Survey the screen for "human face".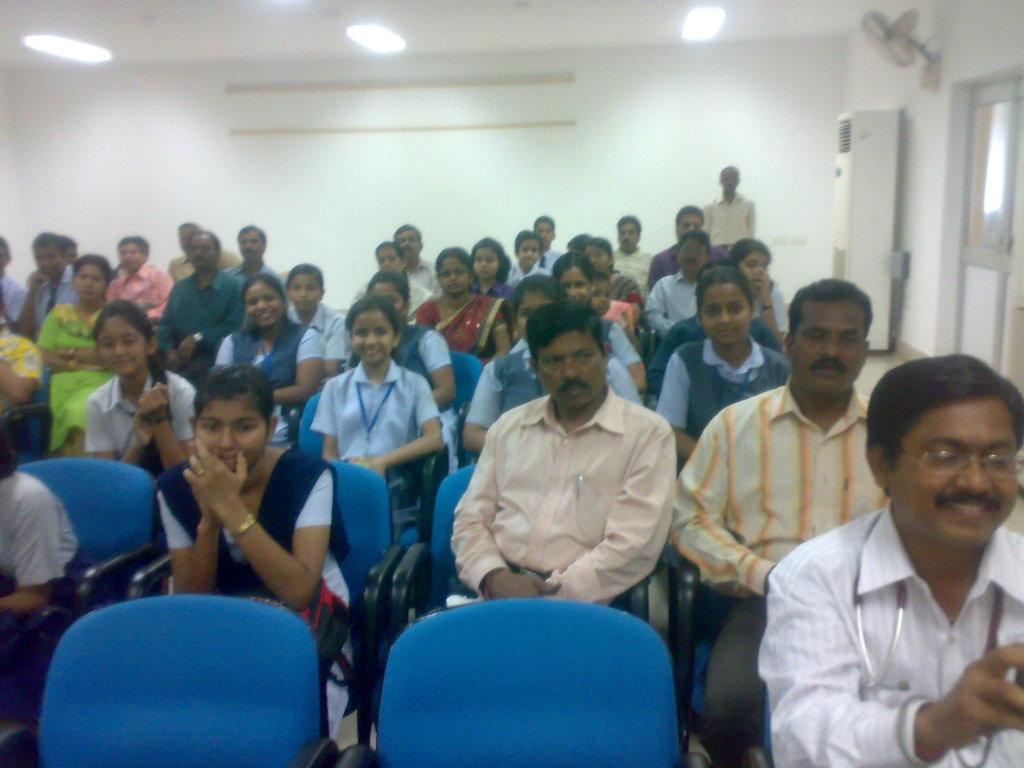
Survey found: 245,281,285,326.
